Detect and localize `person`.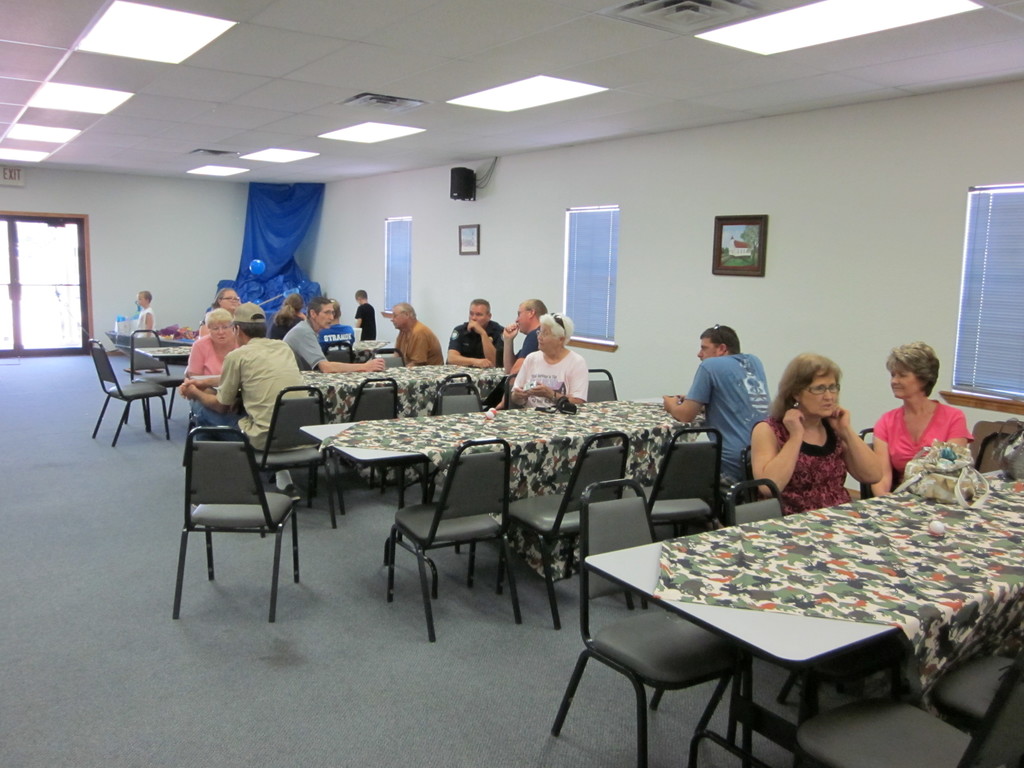
Localized at {"left": 122, "top": 291, "right": 163, "bottom": 373}.
